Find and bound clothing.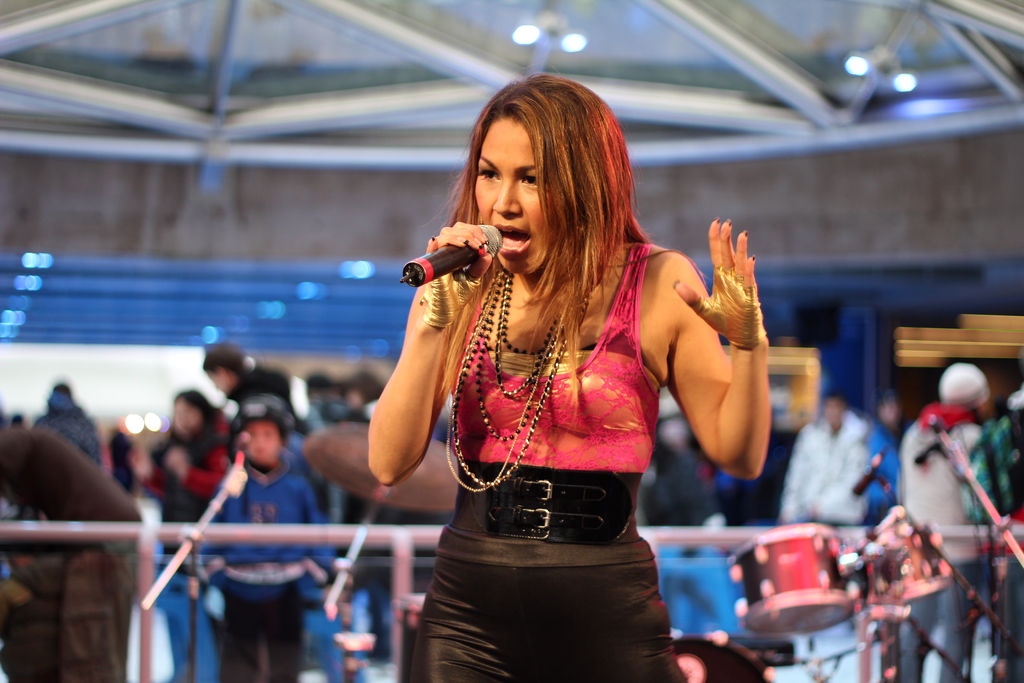
Bound: region(220, 361, 301, 431).
